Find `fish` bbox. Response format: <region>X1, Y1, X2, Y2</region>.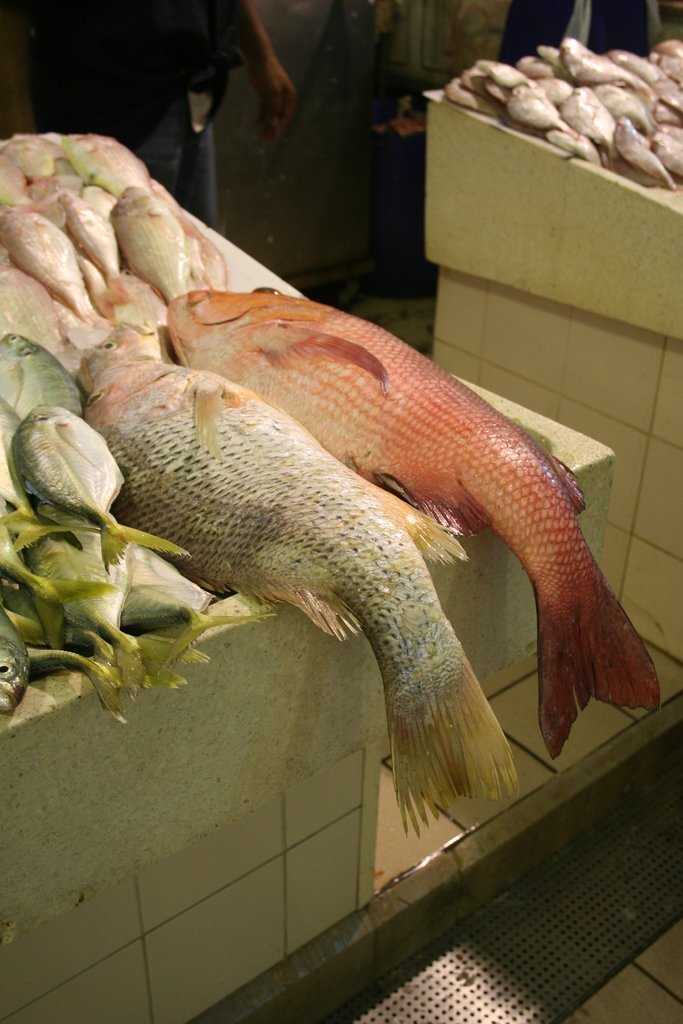
<region>10, 406, 186, 574</region>.
